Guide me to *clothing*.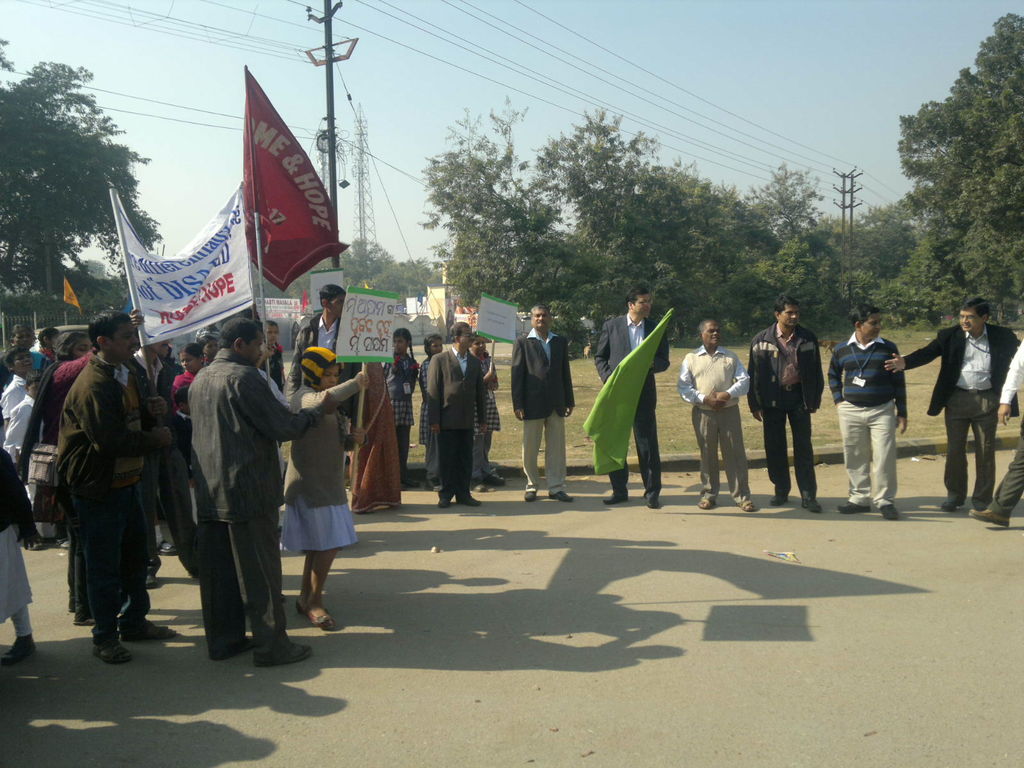
Guidance: <bbox>0, 457, 44, 641</bbox>.
